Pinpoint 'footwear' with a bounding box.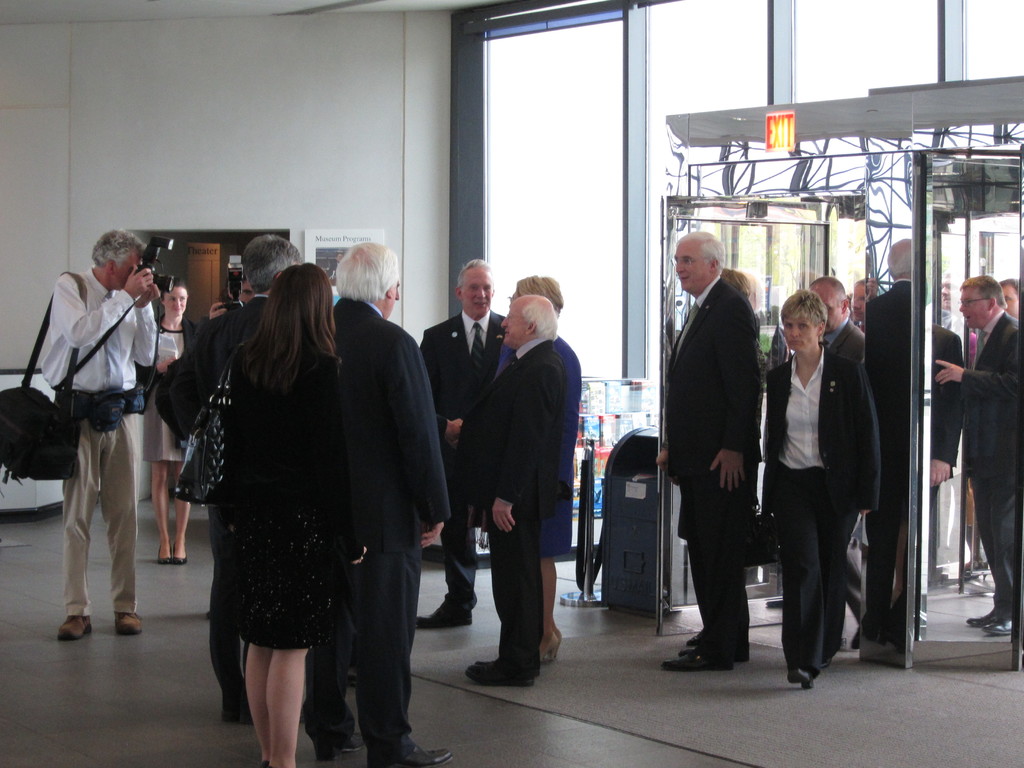
box(988, 614, 1011, 639).
